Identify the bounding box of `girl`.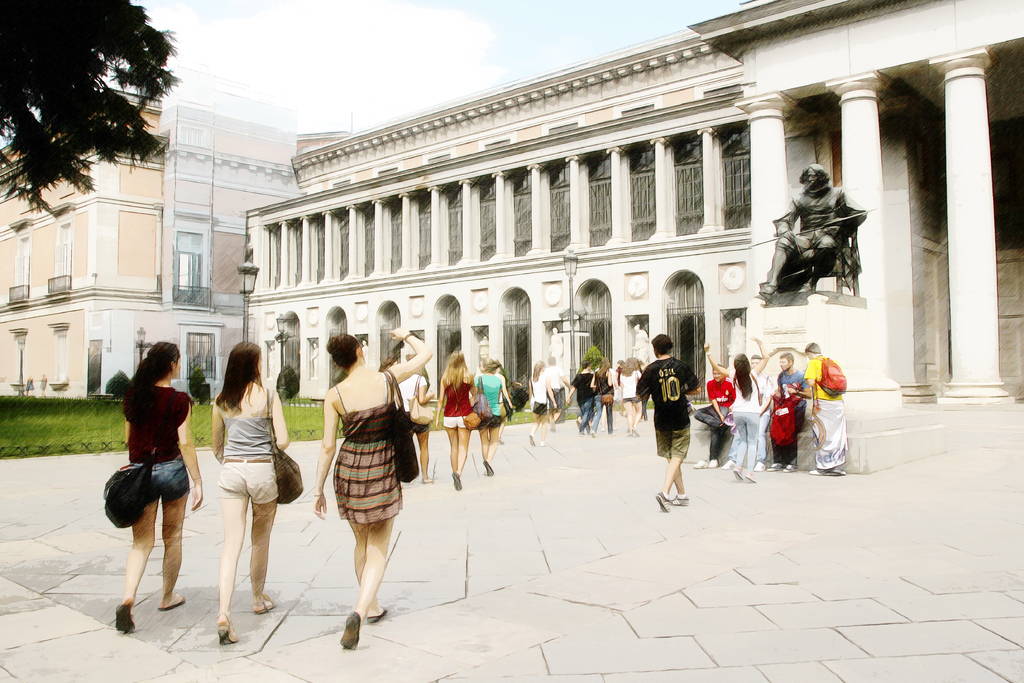
(x1=477, y1=360, x2=515, y2=473).
